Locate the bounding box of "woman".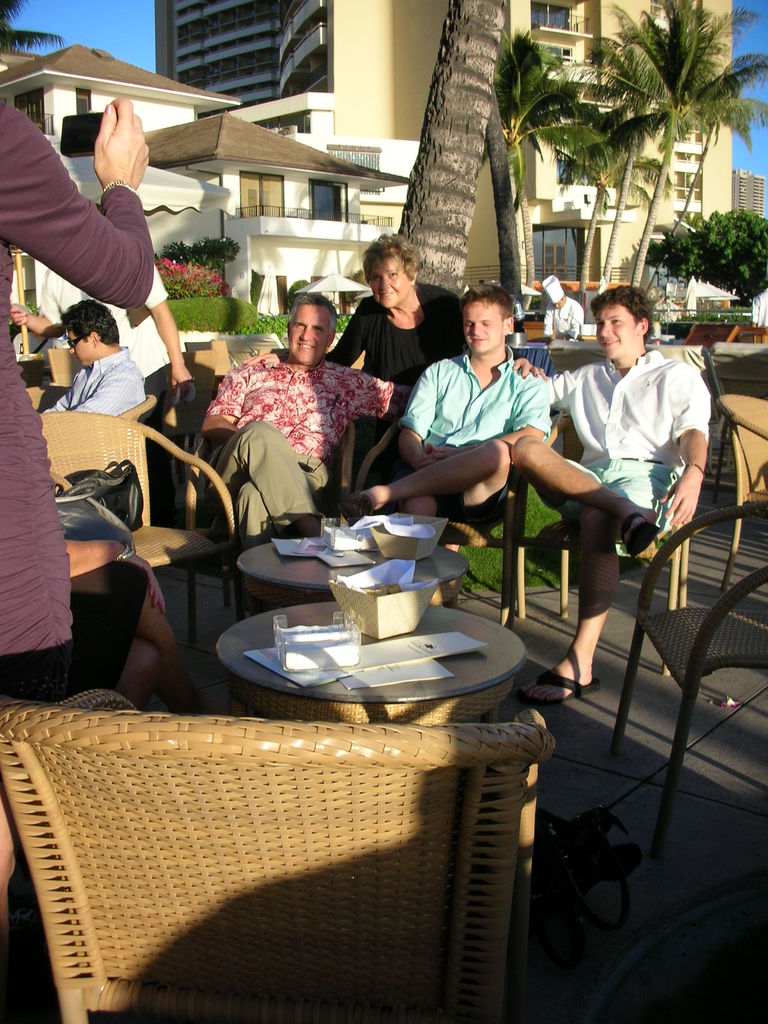
Bounding box: {"left": 241, "top": 227, "right": 551, "bottom": 518}.
